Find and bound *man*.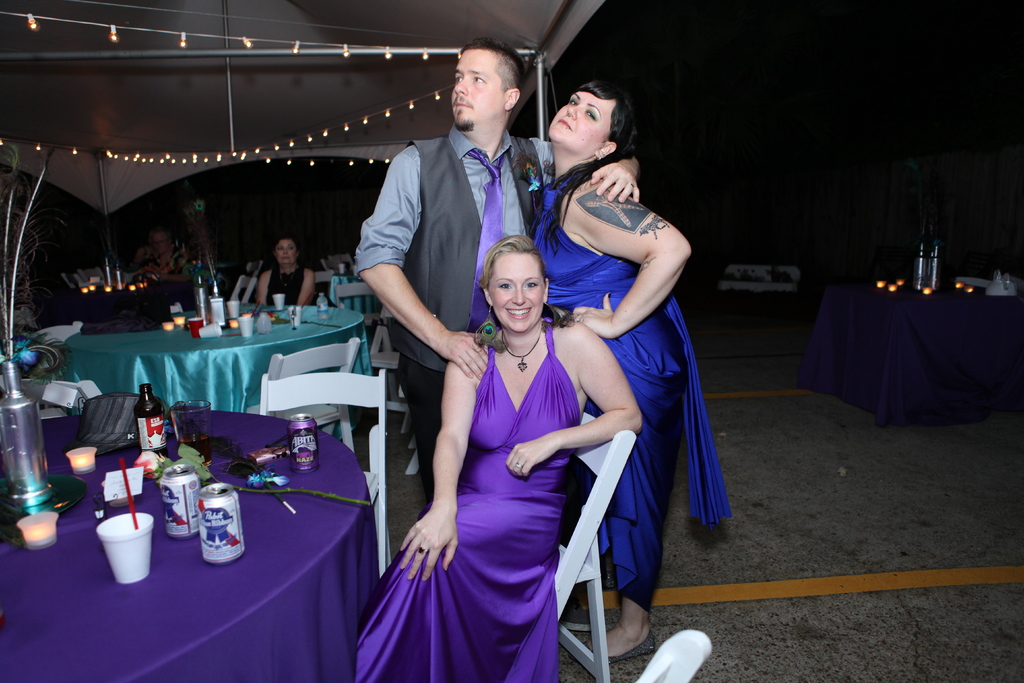
Bound: <bbox>343, 33, 641, 500</bbox>.
